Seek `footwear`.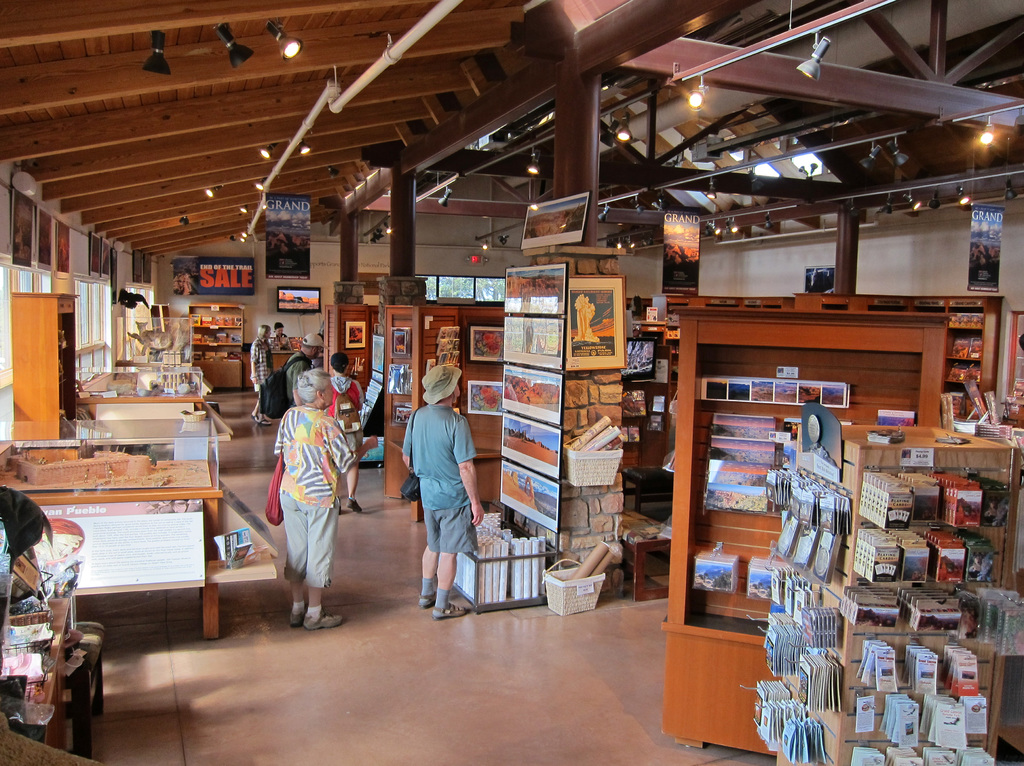
locate(435, 599, 465, 619).
